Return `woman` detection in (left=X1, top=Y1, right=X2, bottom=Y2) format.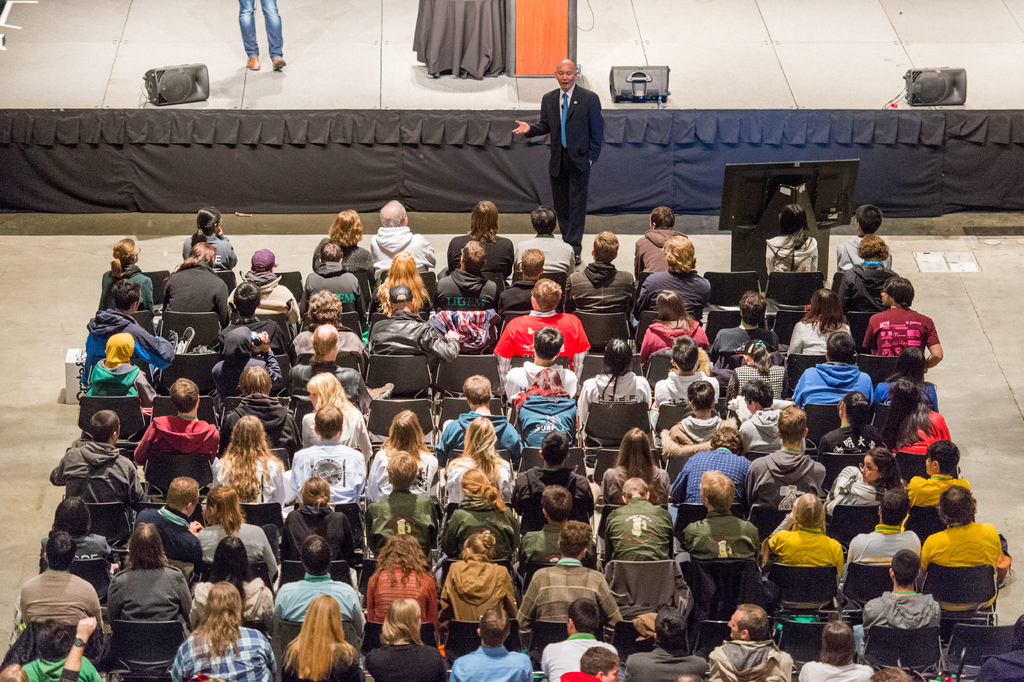
(left=181, top=209, right=241, bottom=271).
